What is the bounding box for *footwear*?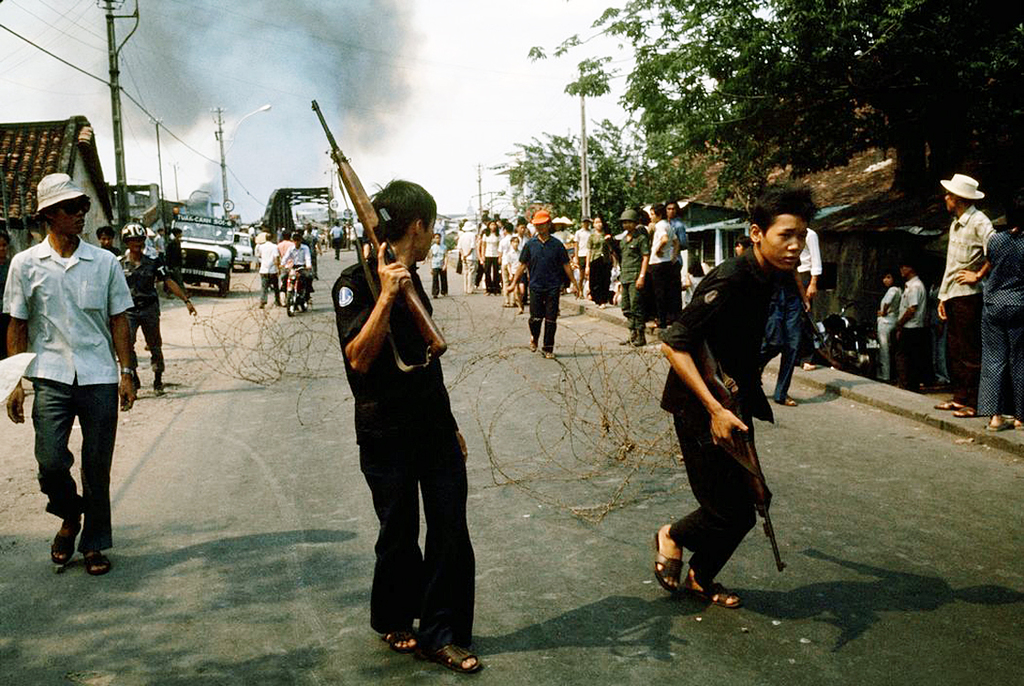
932, 397, 964, 410.
